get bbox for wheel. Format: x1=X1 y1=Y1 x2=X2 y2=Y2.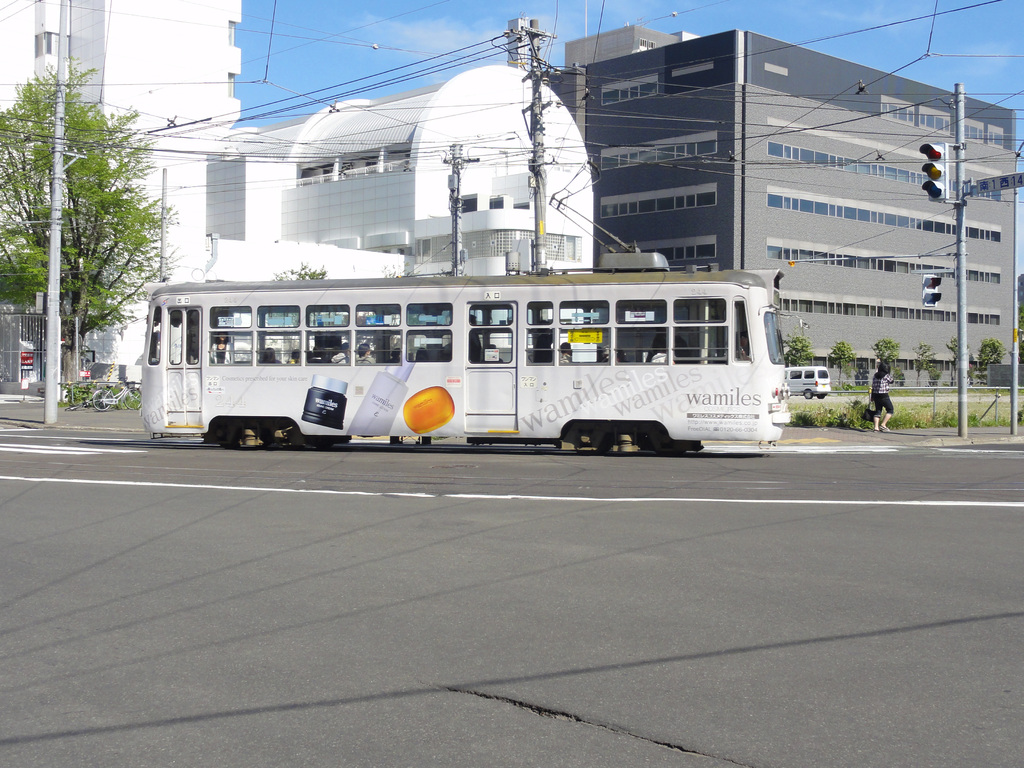
x1=653 y1=433 x2=680 y2=456.
